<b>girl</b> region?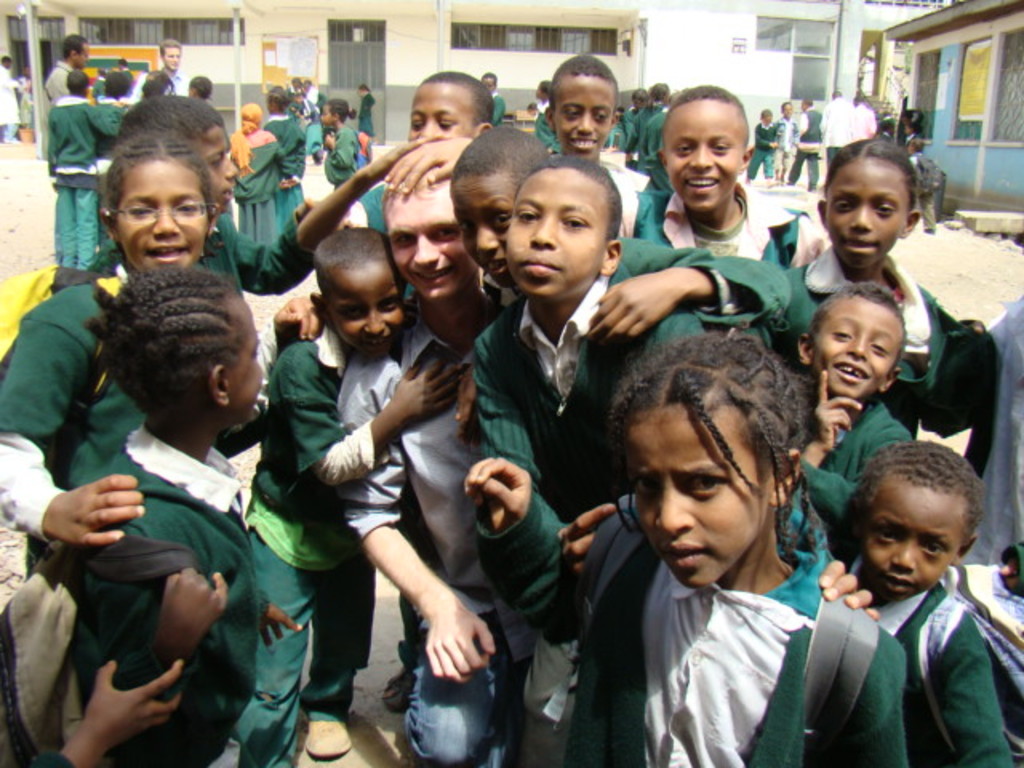
x1=629, y1=83, x2=667, y2=173
